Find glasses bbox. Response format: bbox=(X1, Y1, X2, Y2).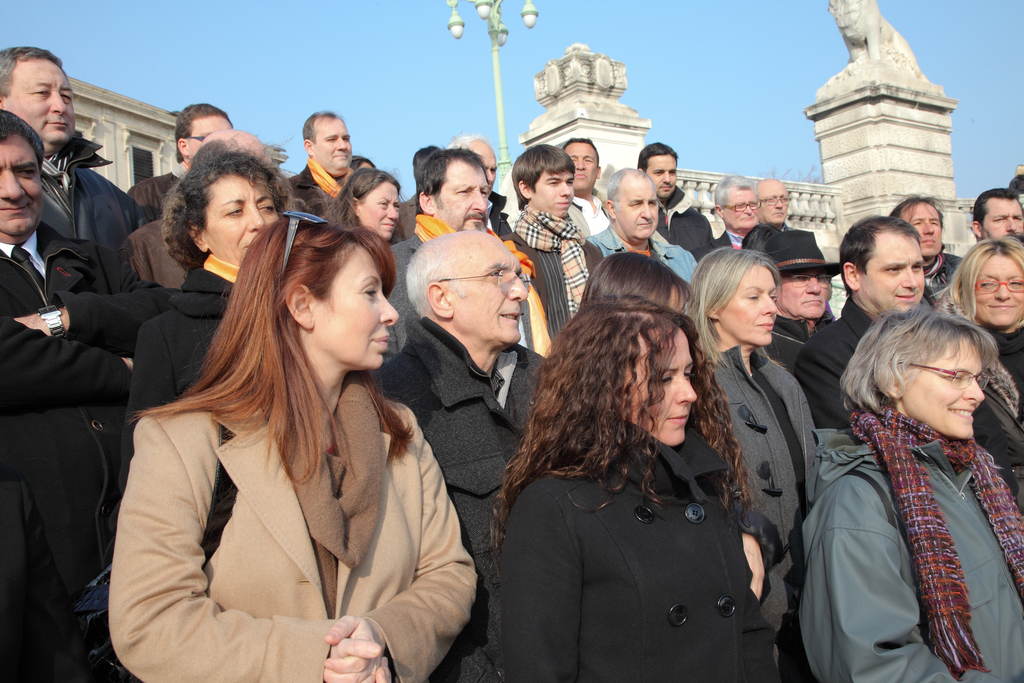
bbox=(893, 361, 992, 394).
